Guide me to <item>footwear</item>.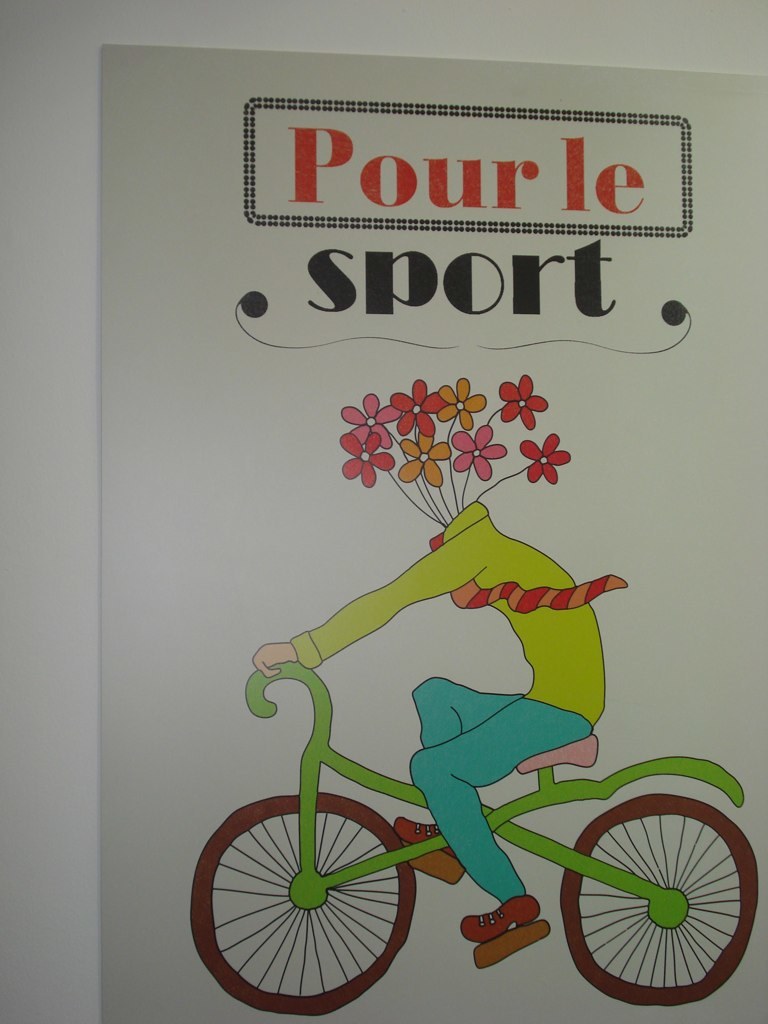
Guidance: bbox(395, 819, 455, 860).
